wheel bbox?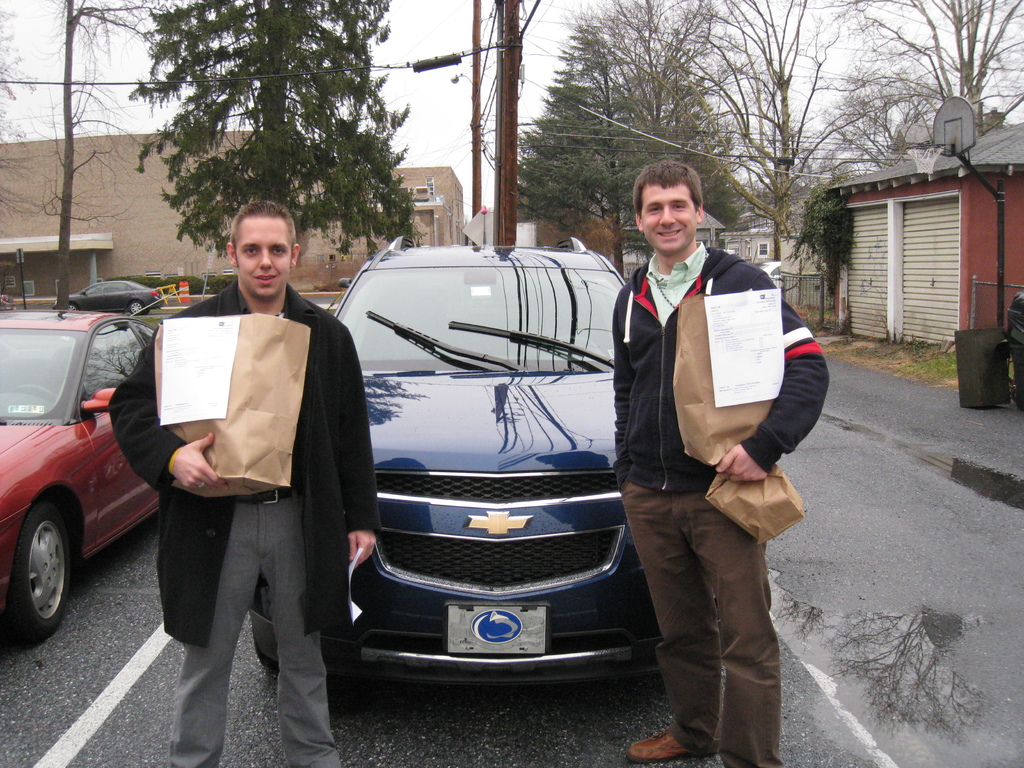
left=70, top=303, right=78, bottom=310
